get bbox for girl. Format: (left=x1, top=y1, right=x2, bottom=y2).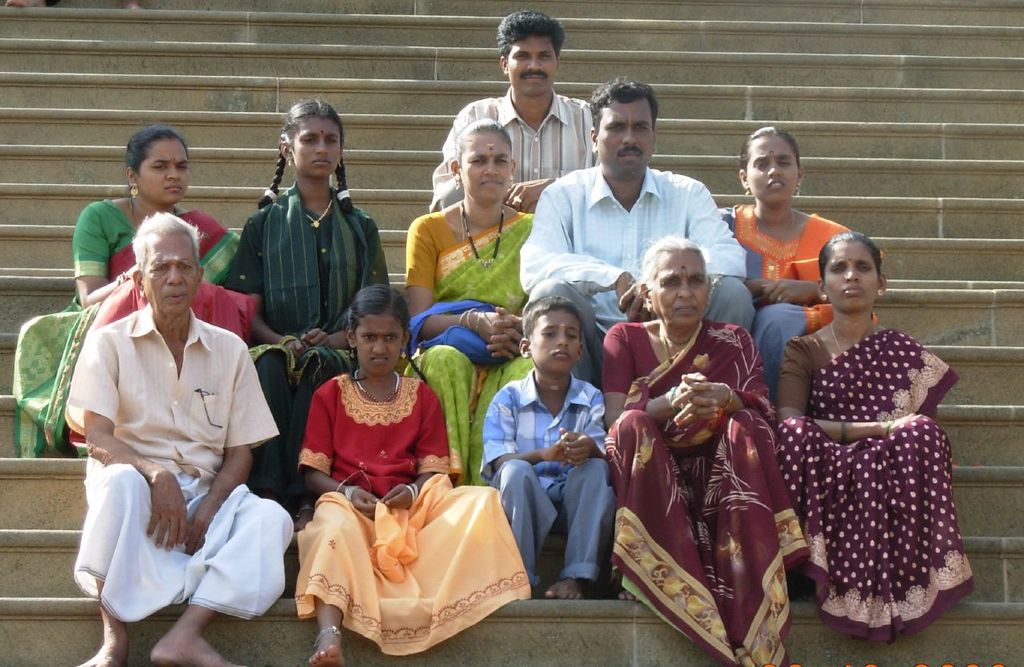
(left=7, top=122, right=254, bottom=467).
